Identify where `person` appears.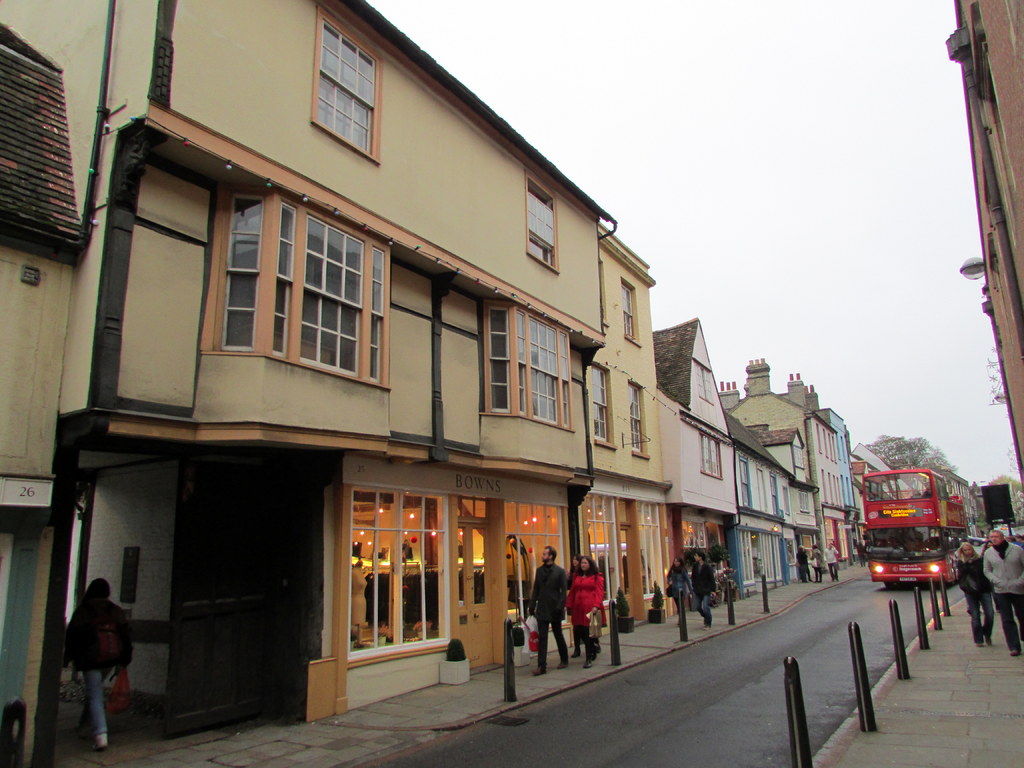
Appears at [981,527,1023,659].
